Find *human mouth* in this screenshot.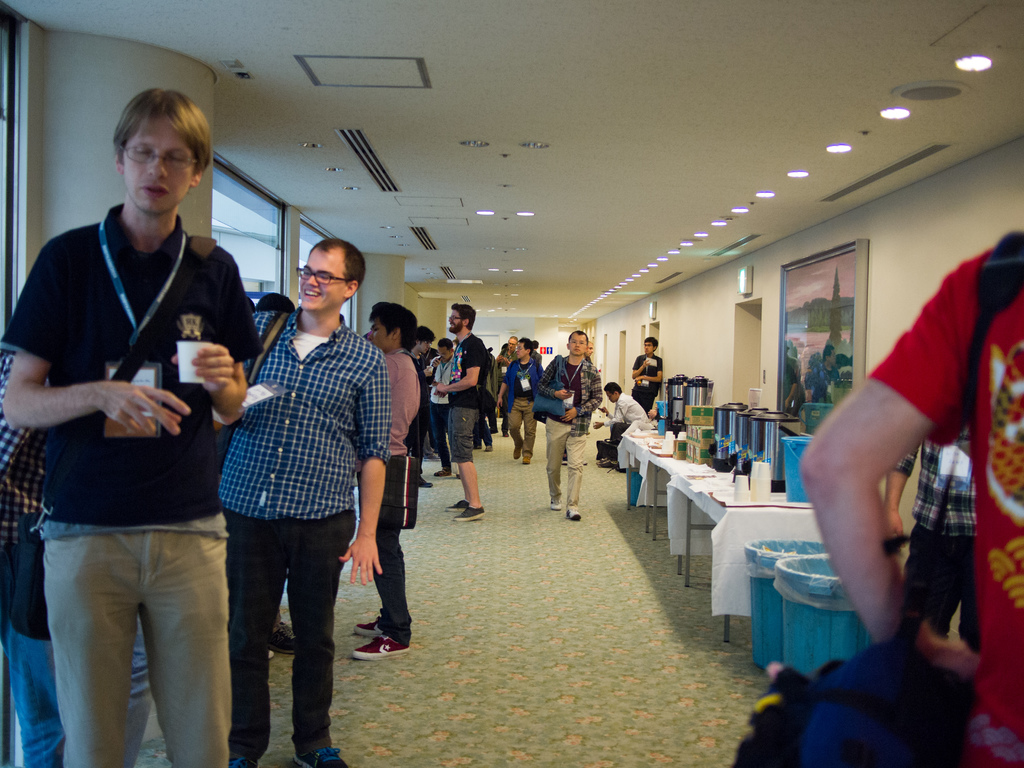
The bounding box for *human mouth* is <box>449,323,456,325</box>.
